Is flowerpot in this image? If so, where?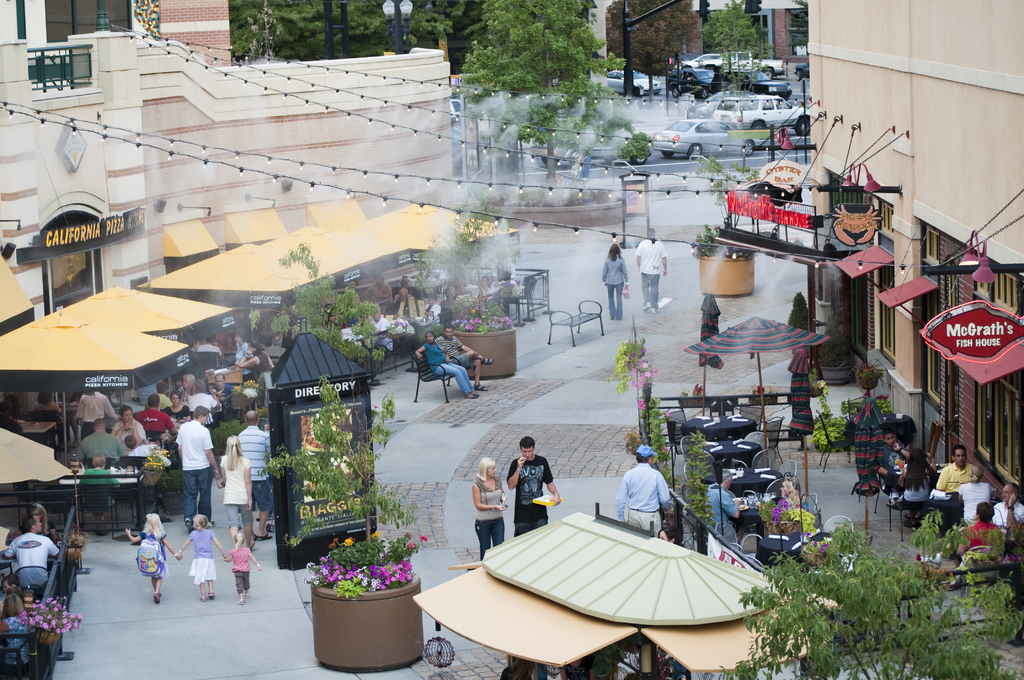
Yes, at 965:544:1002:576.
